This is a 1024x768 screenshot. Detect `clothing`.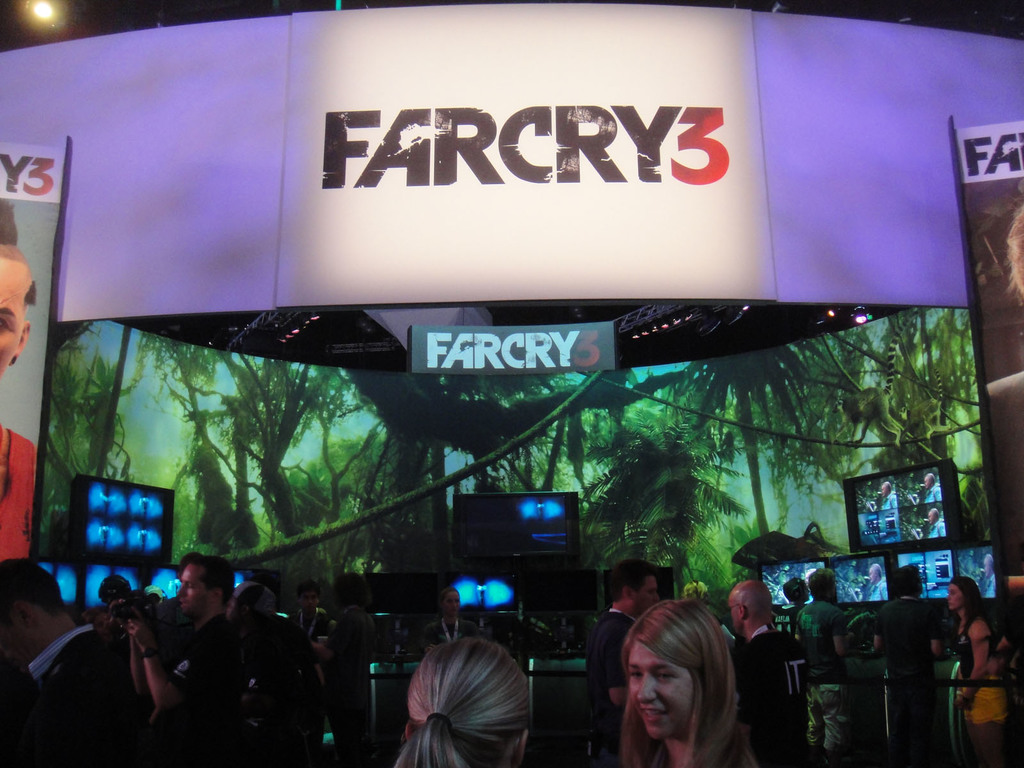
region(868, 580, 888, 601).
